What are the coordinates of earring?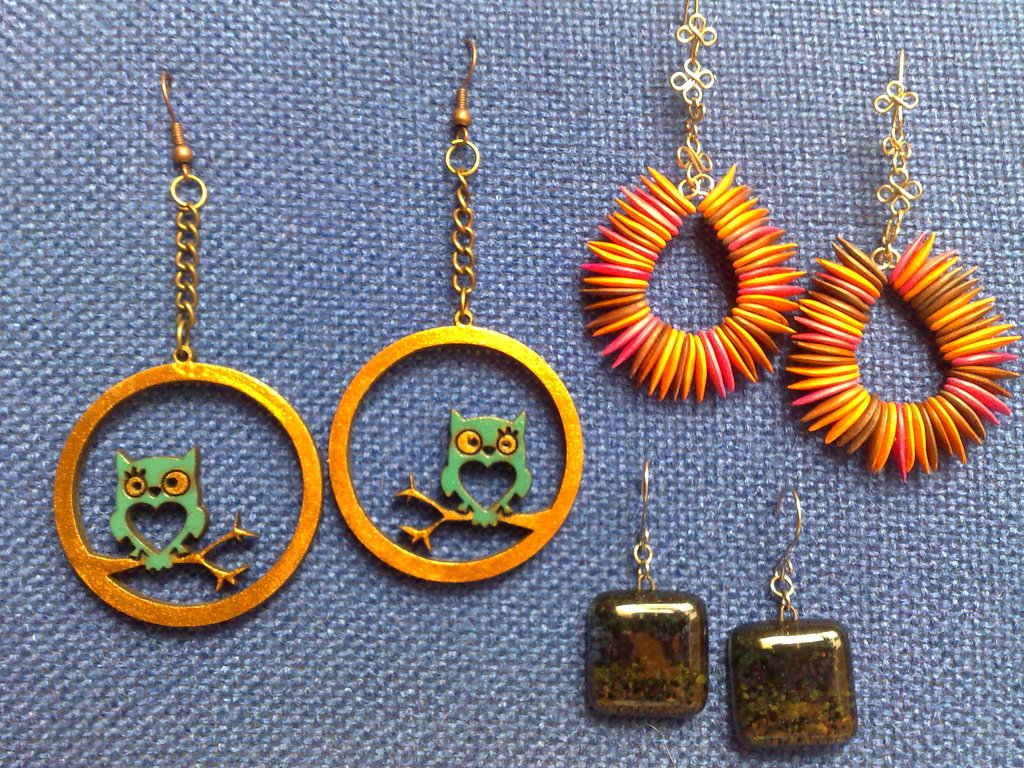
rect(49, 71, 324, 630).
